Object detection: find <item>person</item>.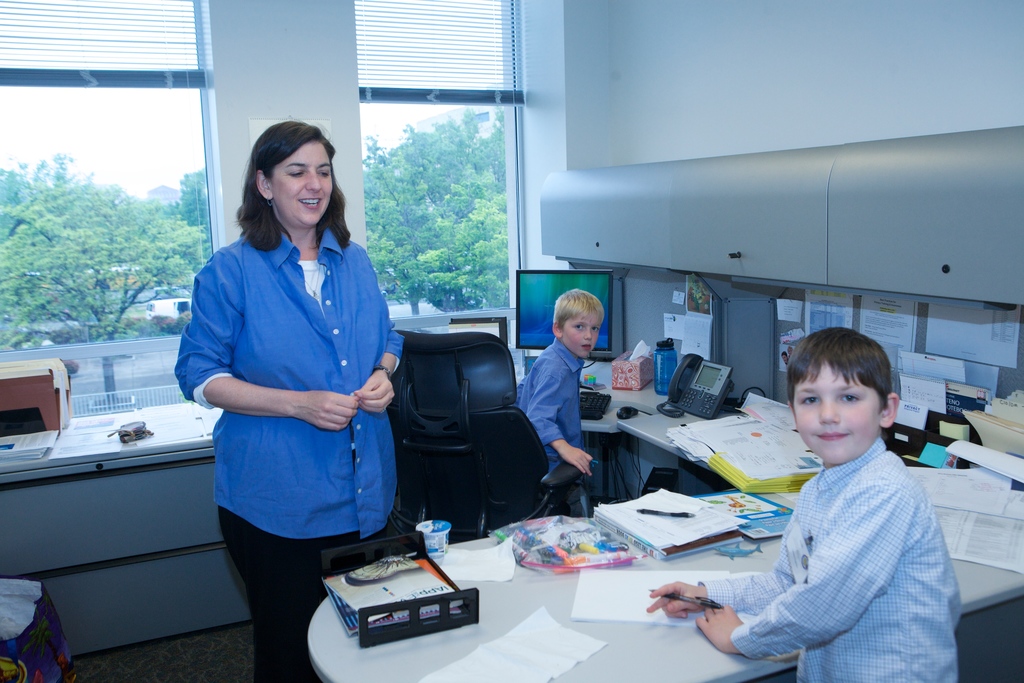
detection(172, 117, 404, 682).
